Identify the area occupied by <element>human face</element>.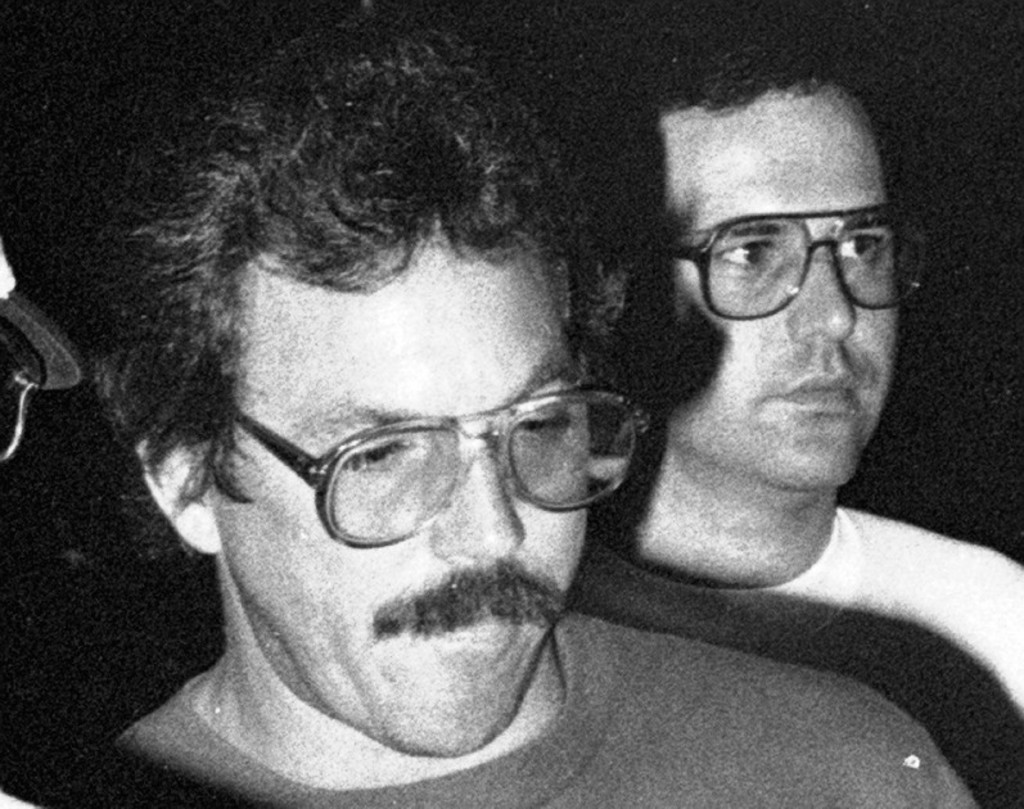
Area: 636:82:920:479.
